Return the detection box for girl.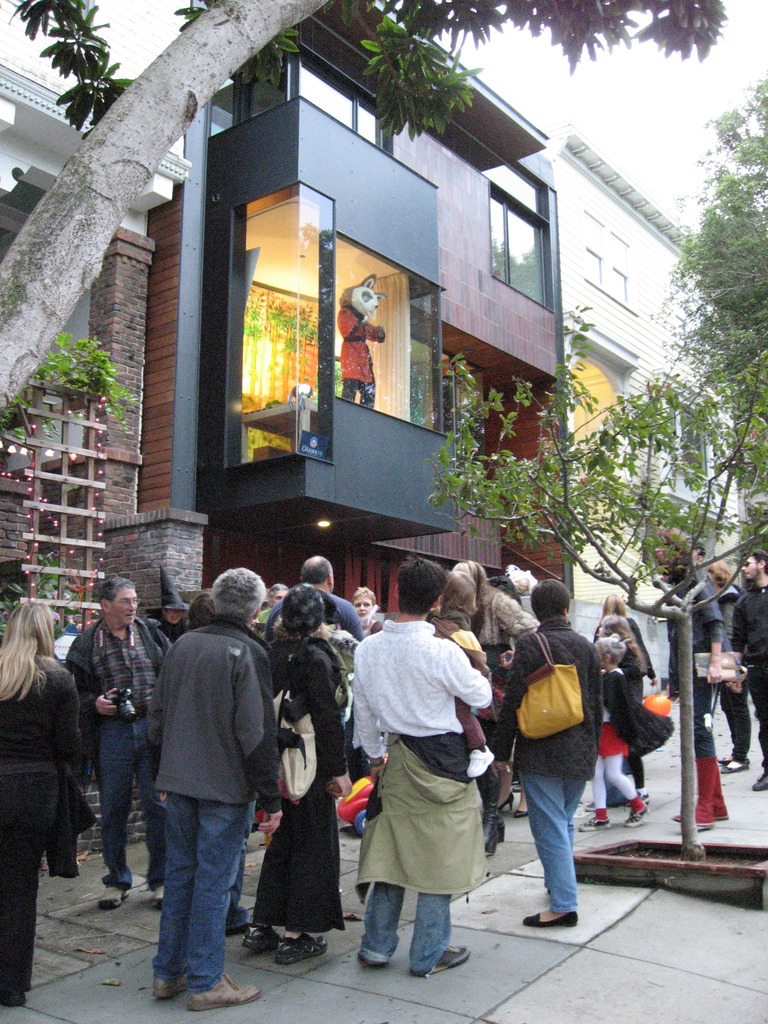
region(601, 614, 641, 800).
